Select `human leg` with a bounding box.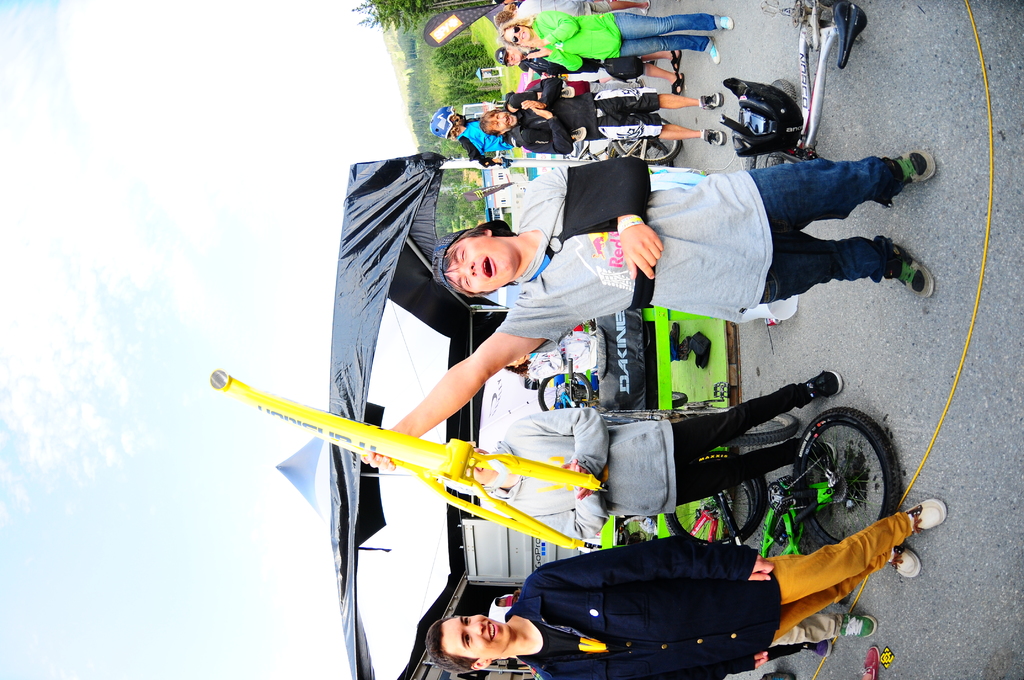
(660,439,838,510).
